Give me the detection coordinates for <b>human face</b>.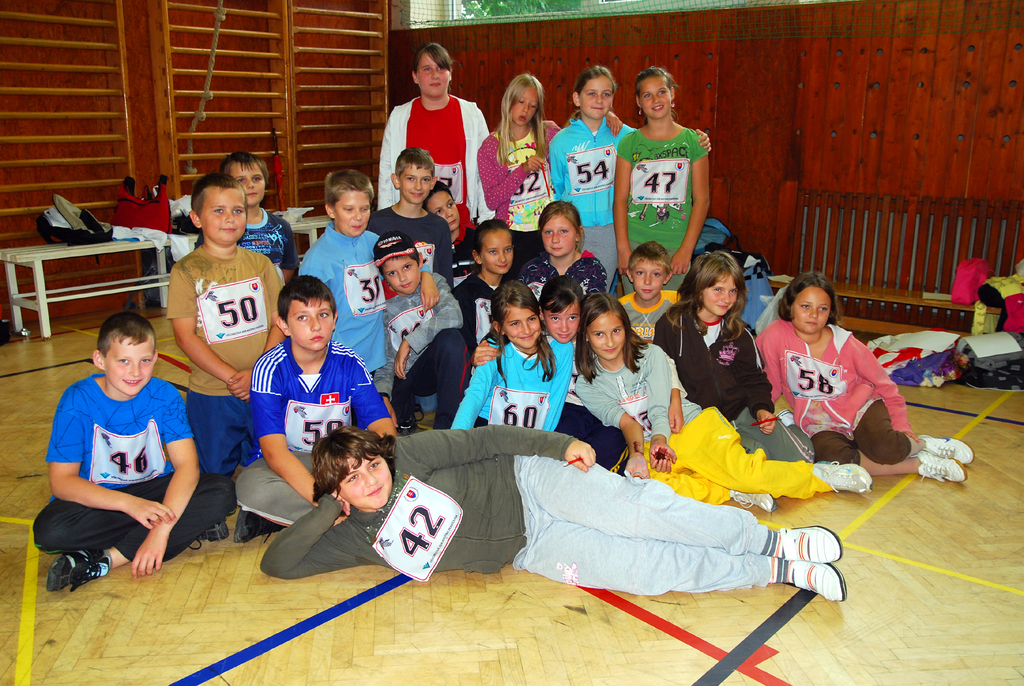
<region>645, 74, 671, 122</region>.
